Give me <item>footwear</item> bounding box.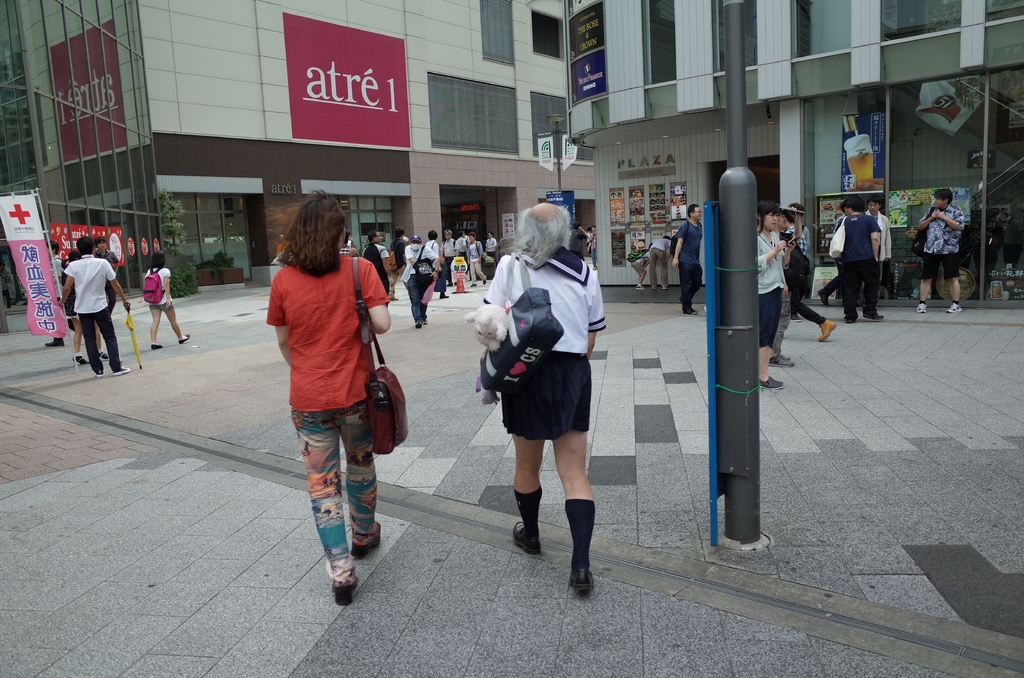
bbox=[682, 305, 700, 318].
